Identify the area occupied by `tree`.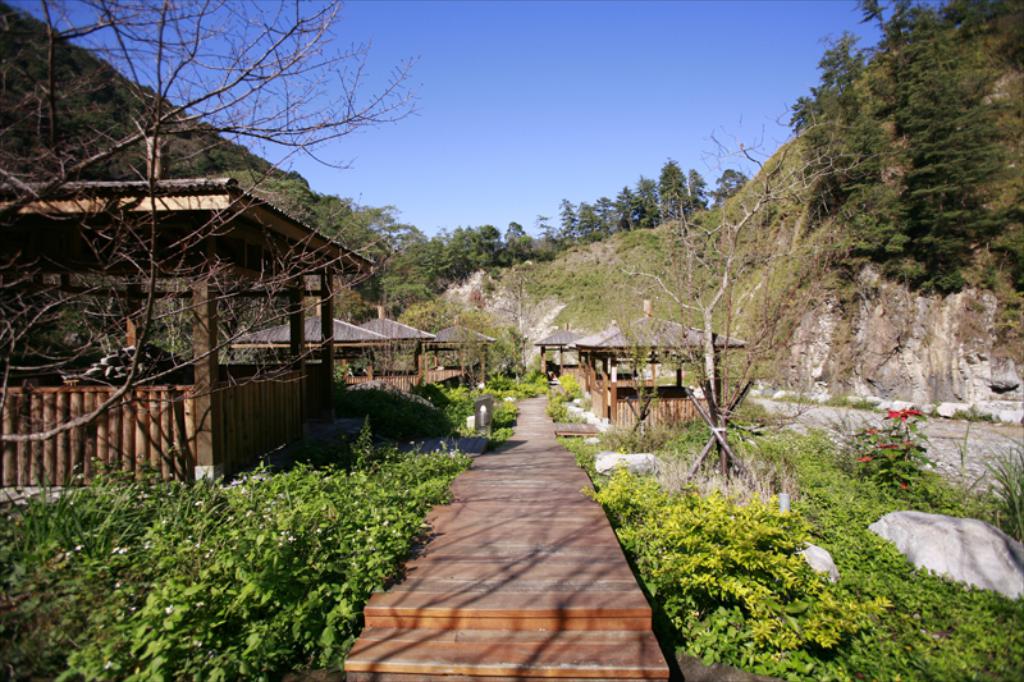
Area: rect(0, 0, 430, 578).
